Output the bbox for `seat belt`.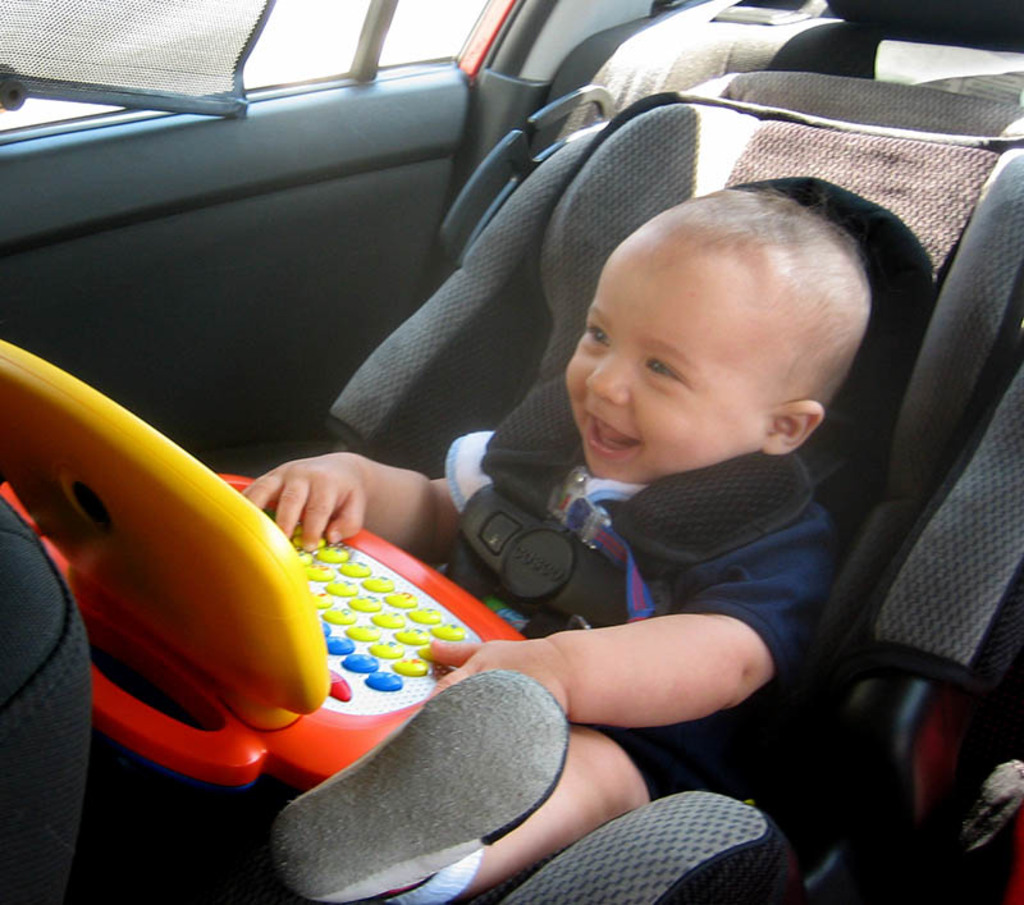
<region>604, 0, 741, 111</region>.
